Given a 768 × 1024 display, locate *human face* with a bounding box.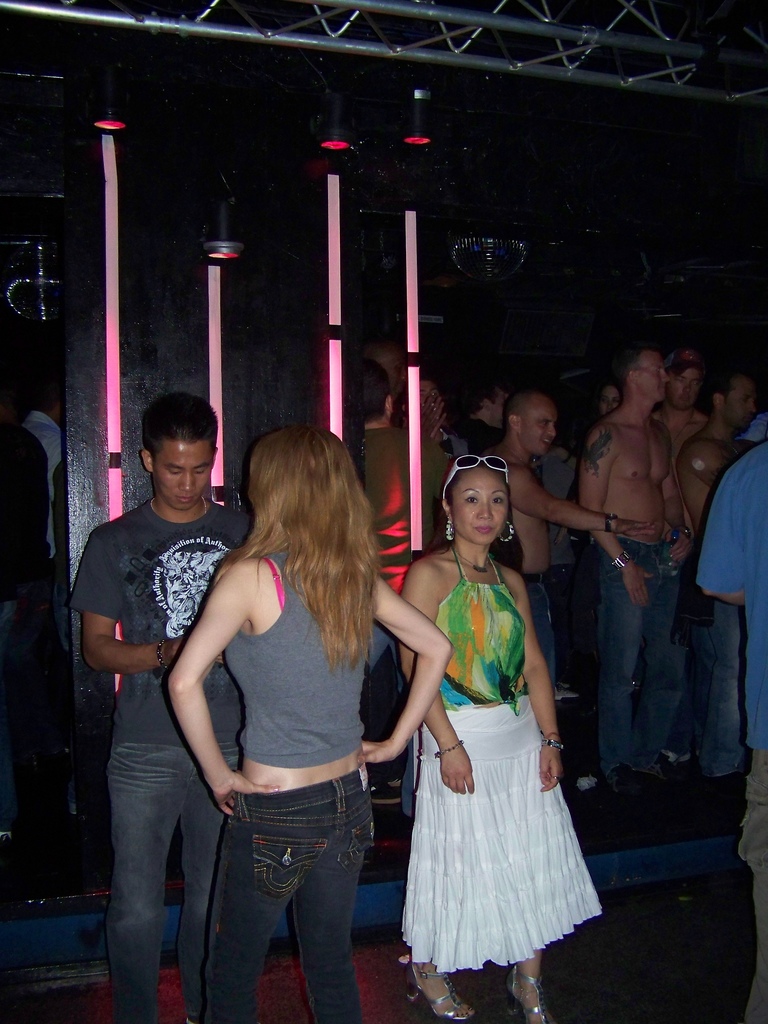
Located: <box>523,398,556,461</box>.
